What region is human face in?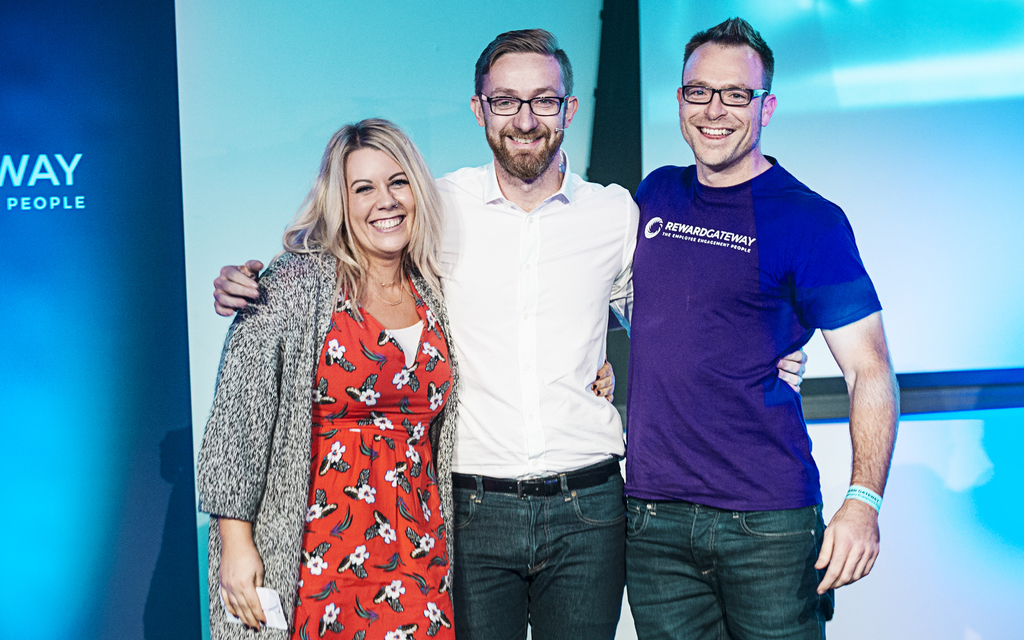
348/147/420/253.
